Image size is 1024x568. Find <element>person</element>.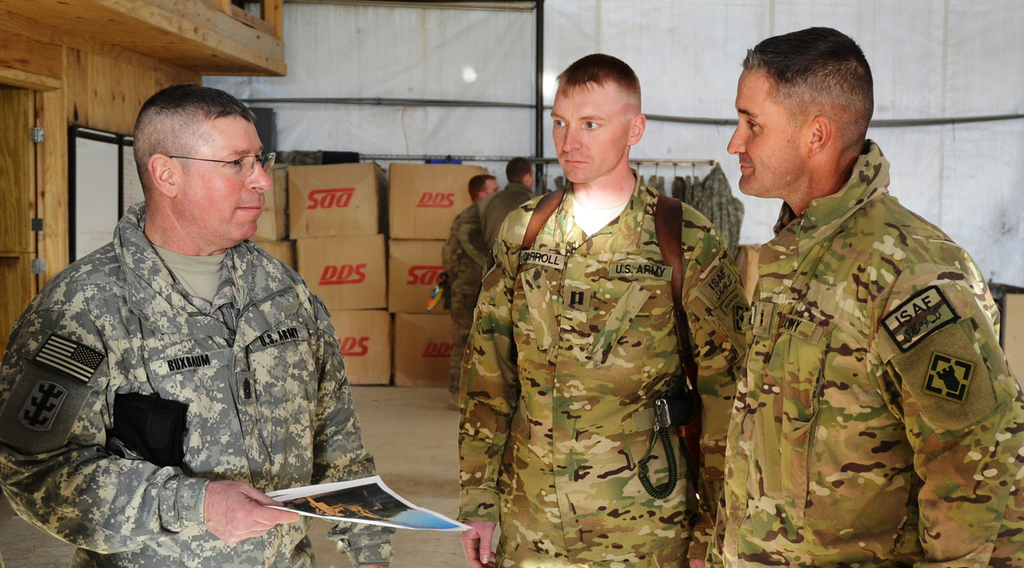
(x1=474, y1=161, x2=544, y2=276).
